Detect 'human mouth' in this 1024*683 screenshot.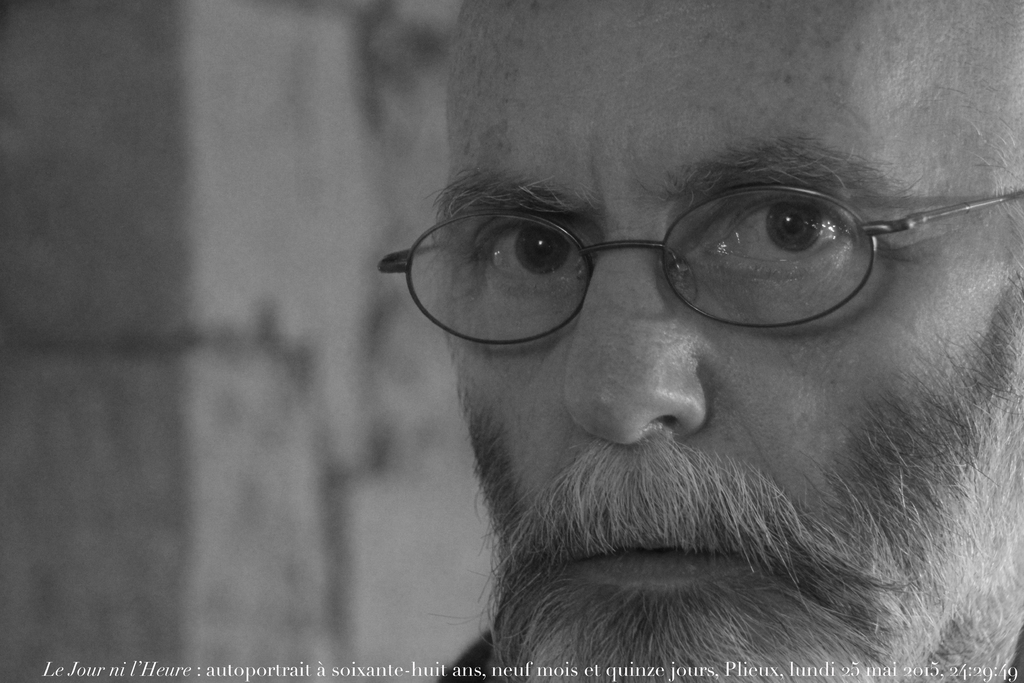
Detection: 561/523/748/586.
